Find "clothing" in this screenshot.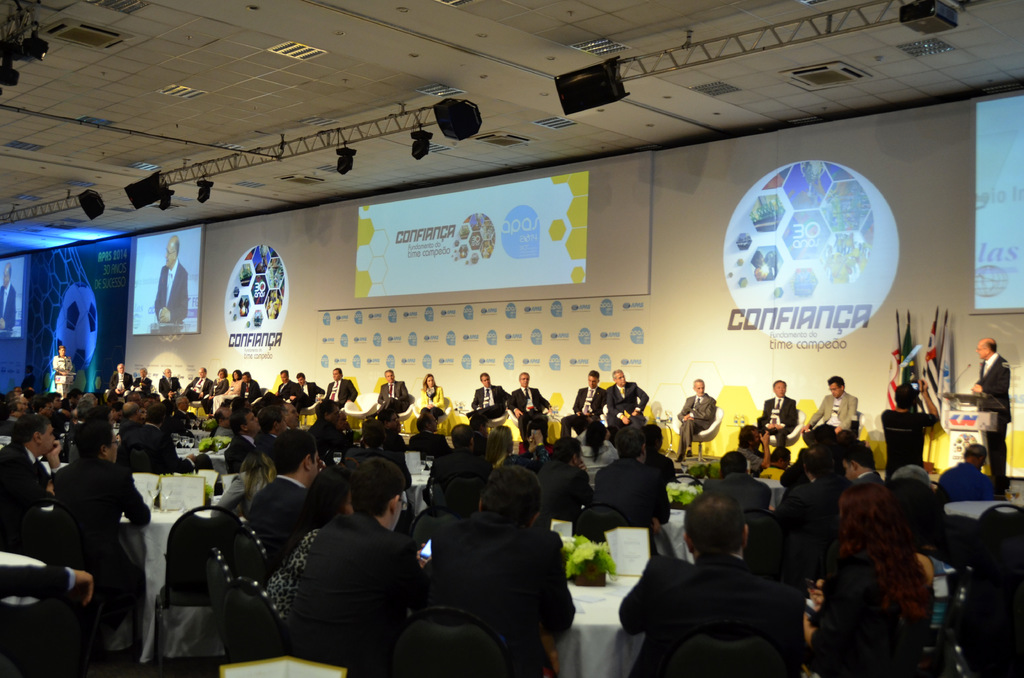
The bounding box for "clothing" is <bbox>0, 286, 15, 334</bbox>.
